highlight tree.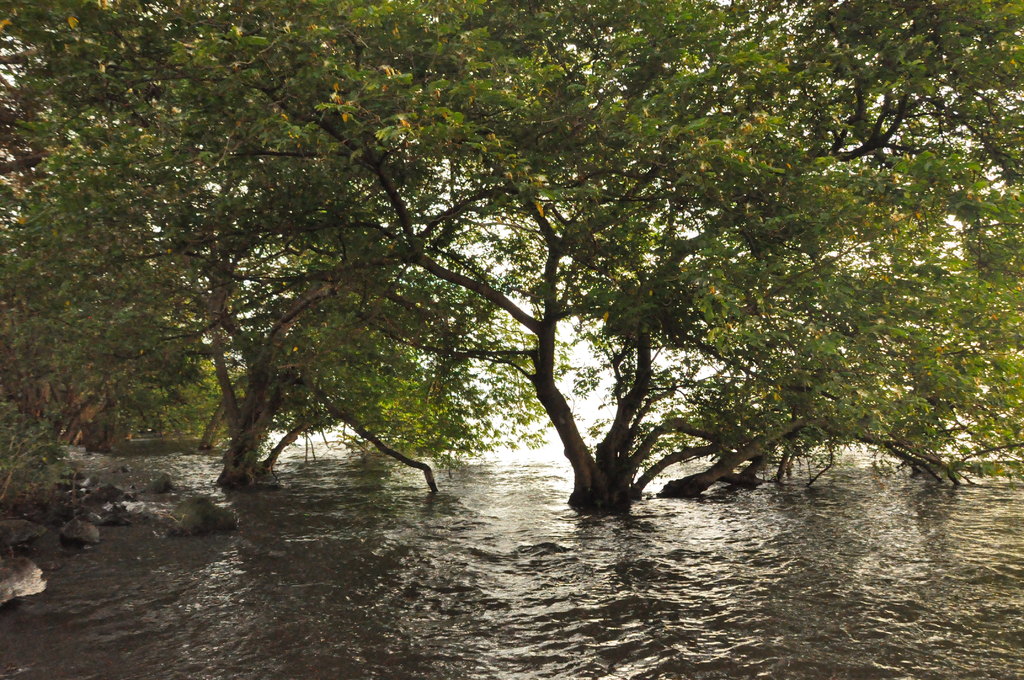
Highlighted region: (left=671, top=158, right=1023, bottom=472).
